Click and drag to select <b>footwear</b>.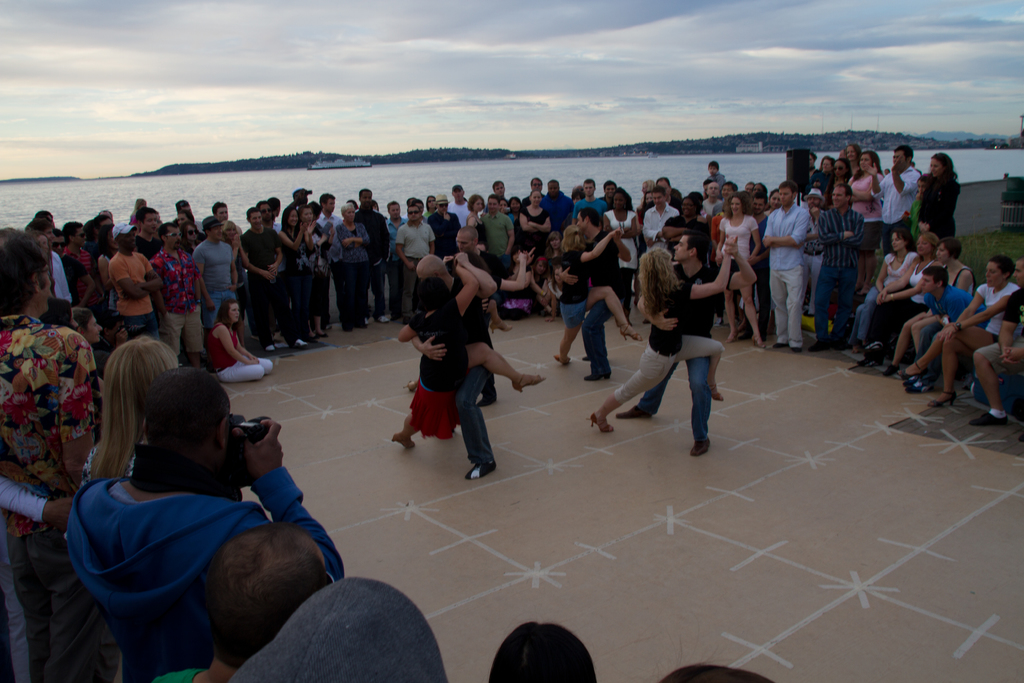
Selection: <box>618,325,643,343</box>.
